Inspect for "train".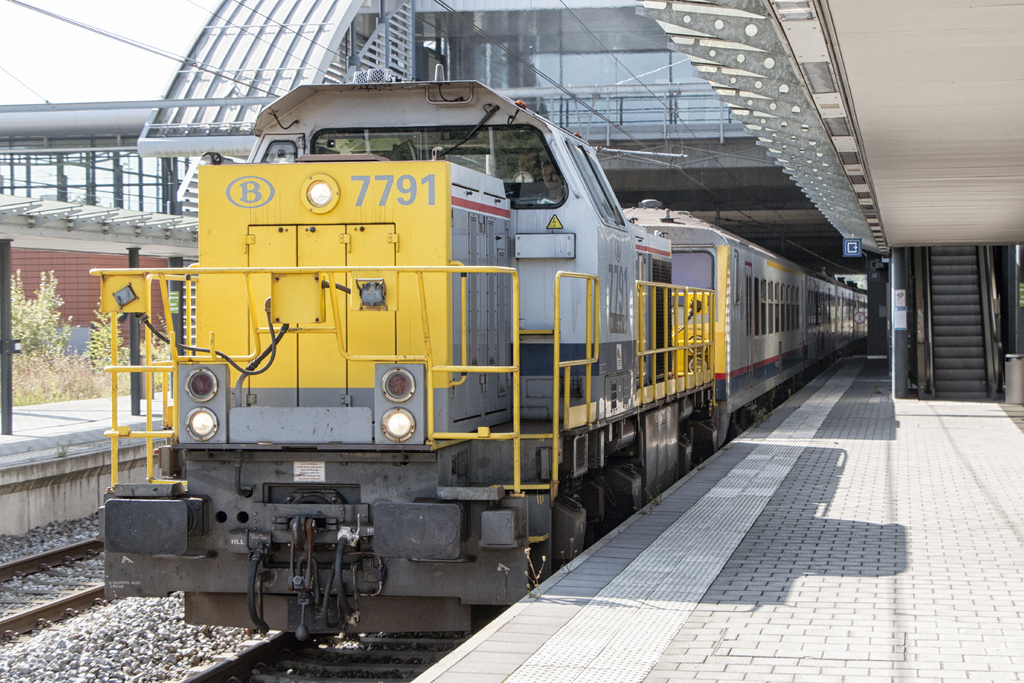
Inspection: detection(102, 68, 870, 635).
